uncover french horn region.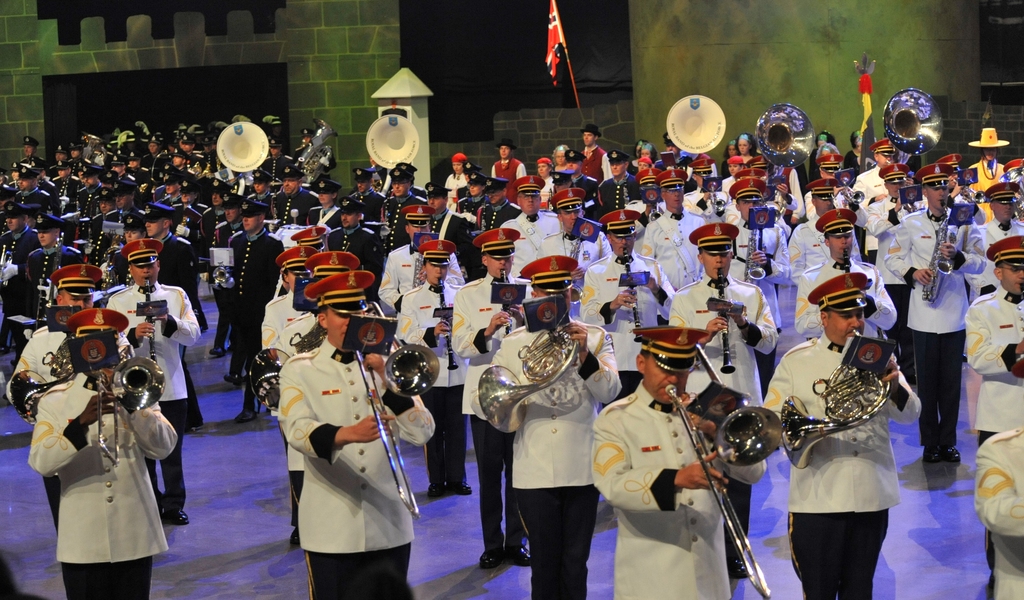
Uncovered: box(570, 220, 588, 281).
